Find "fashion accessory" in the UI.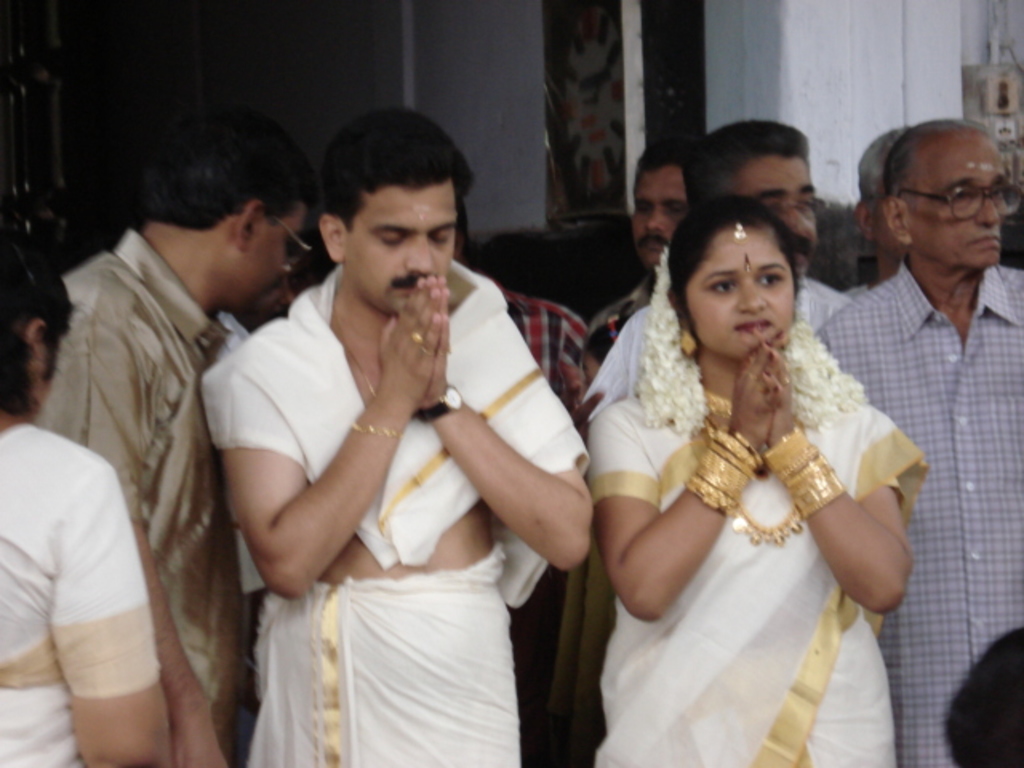
UI element at bbox=(414, 381, 466, 426).
